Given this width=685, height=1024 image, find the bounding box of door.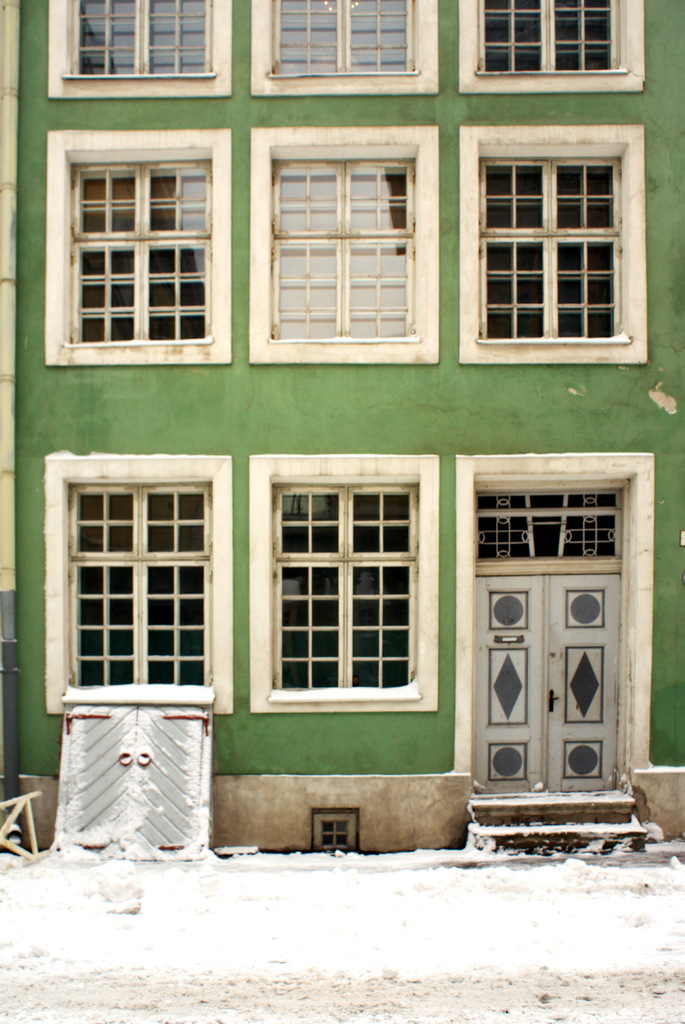
<box>469,557,620,787</box>.
